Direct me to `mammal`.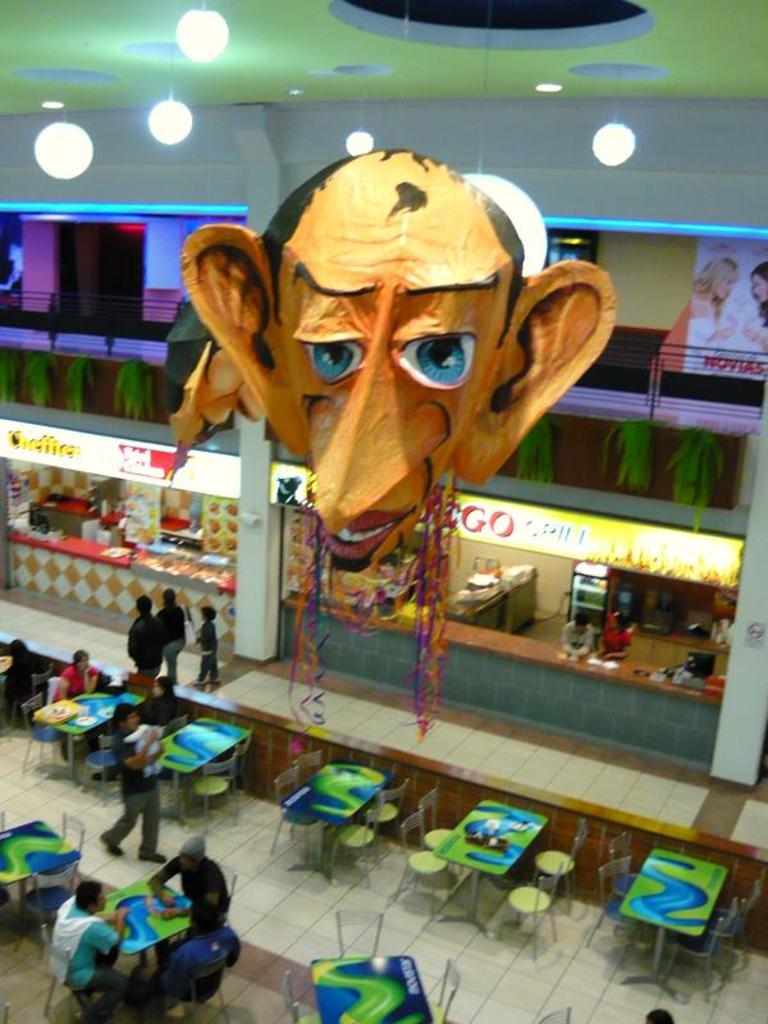
Direction: (left=148, top=897, right=243, bottom=997).
